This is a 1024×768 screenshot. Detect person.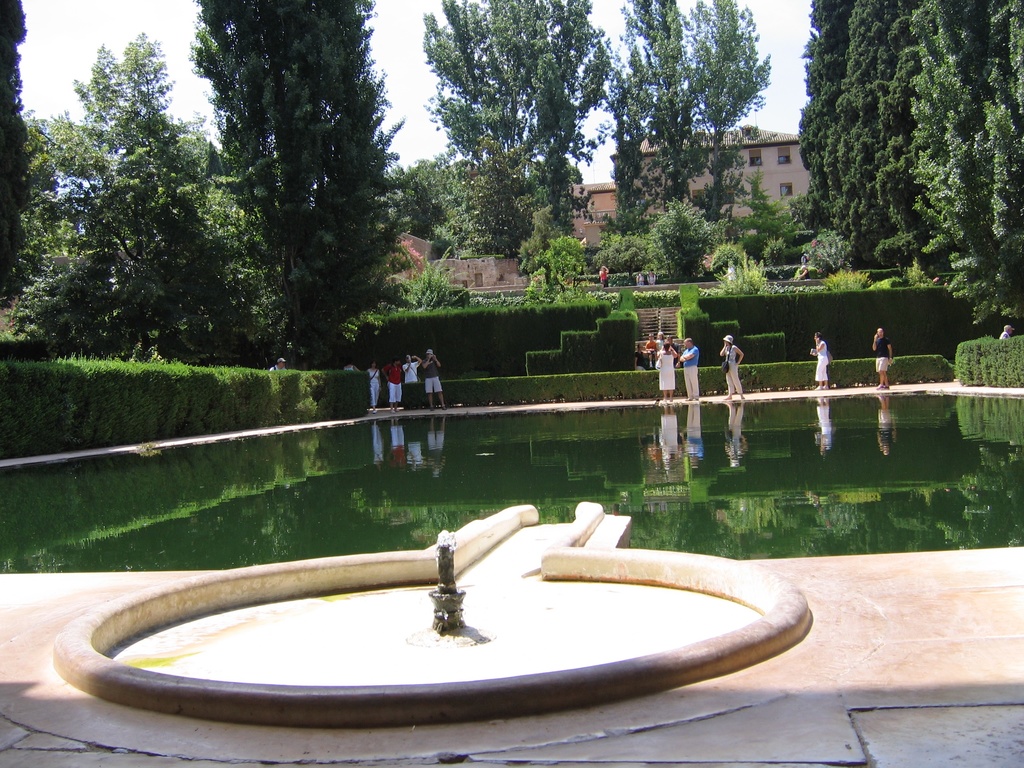
269:357:287:373.
